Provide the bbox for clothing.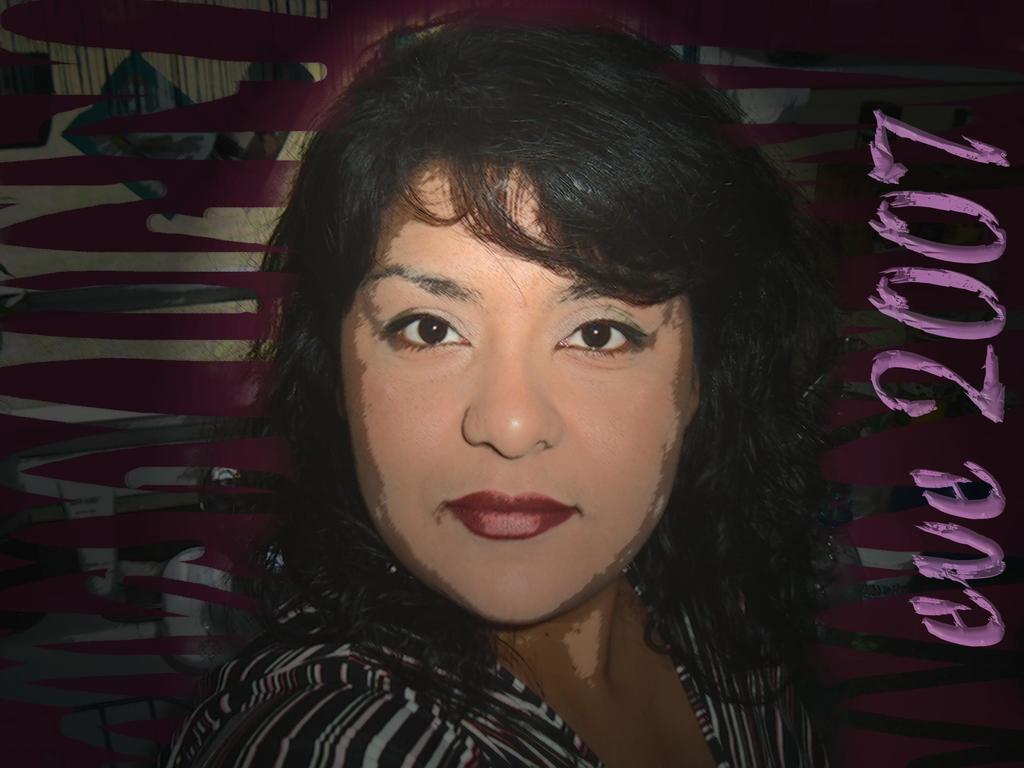
153,568,839,767.
